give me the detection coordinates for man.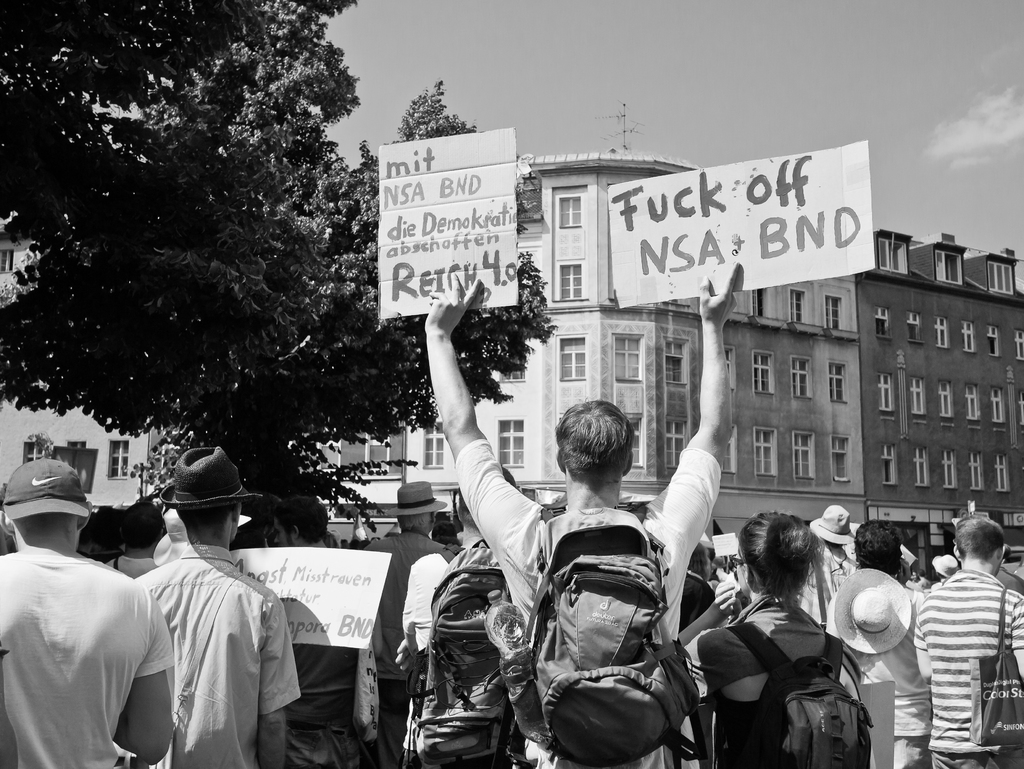
(x1=399, y1=467, x2=515, y2=768).
